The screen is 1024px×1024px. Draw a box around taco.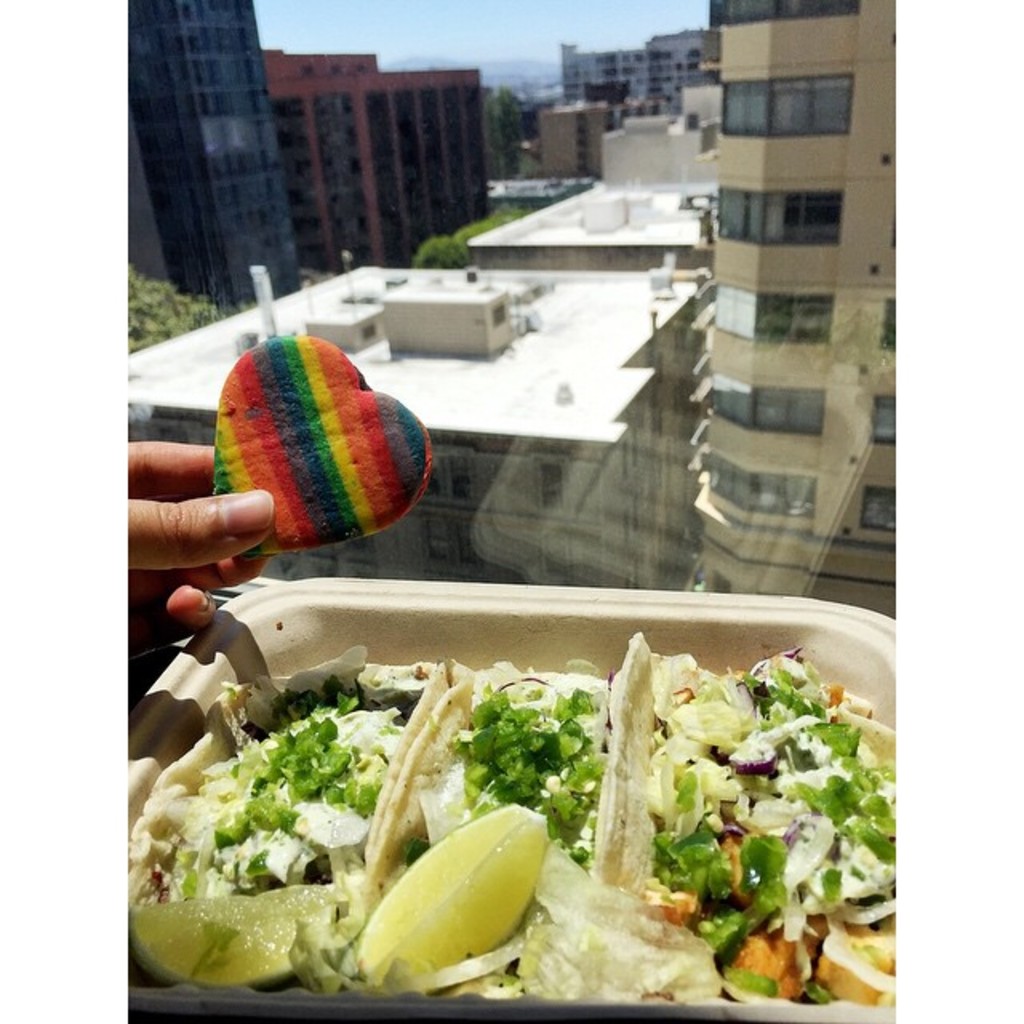
detection(109, 670, 453, 994).
